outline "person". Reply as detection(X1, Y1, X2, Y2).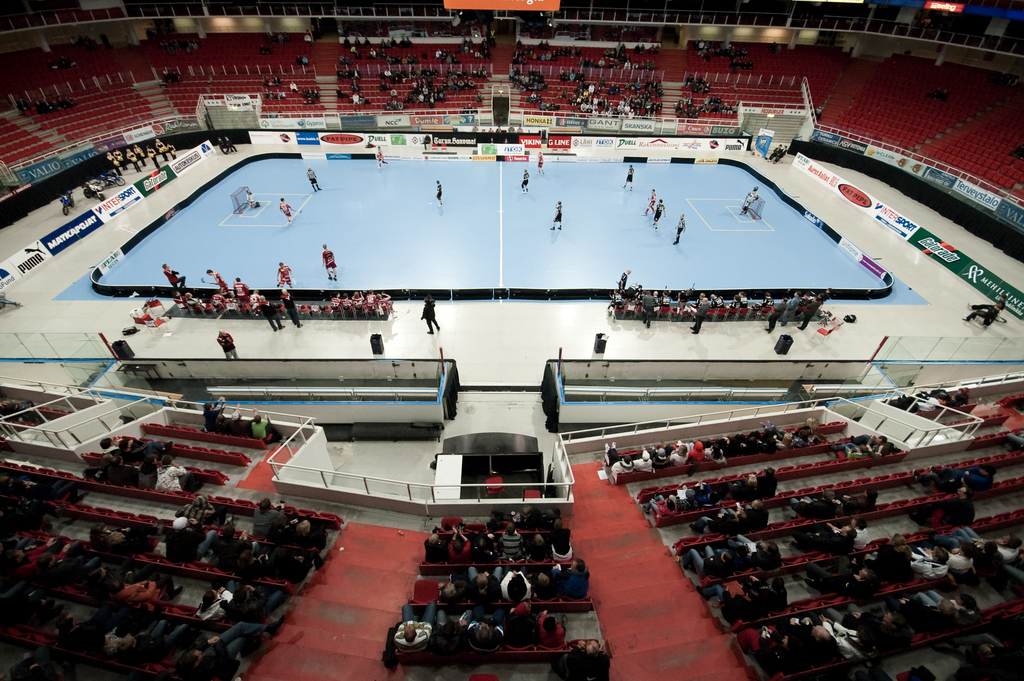
detection(959, 304, 1001, 323).
